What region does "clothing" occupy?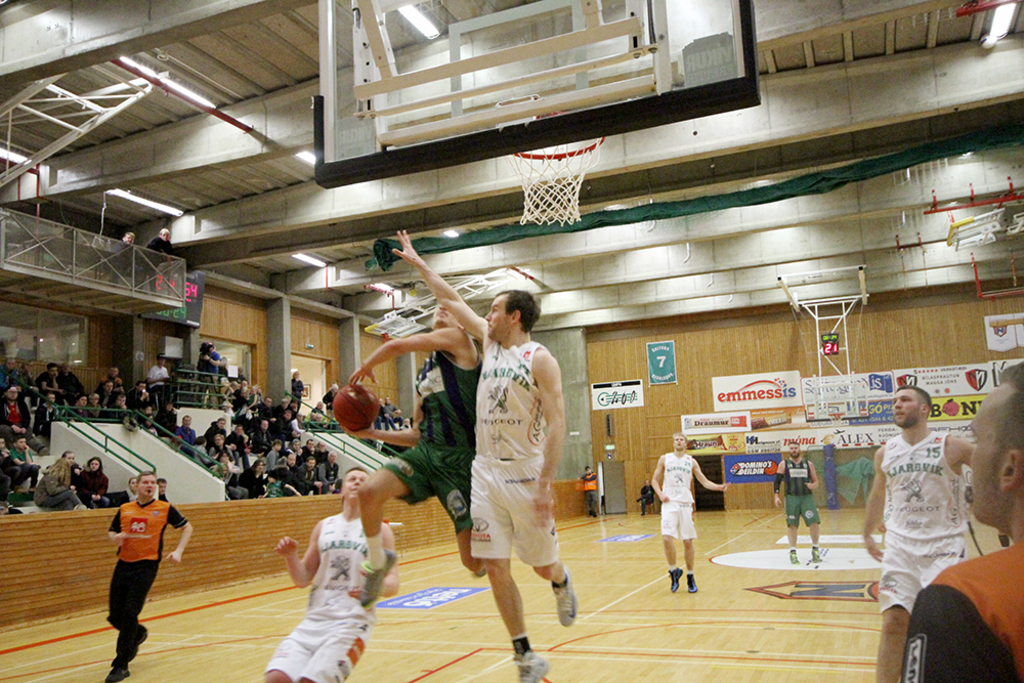
box(262, 511, 392, 682).
